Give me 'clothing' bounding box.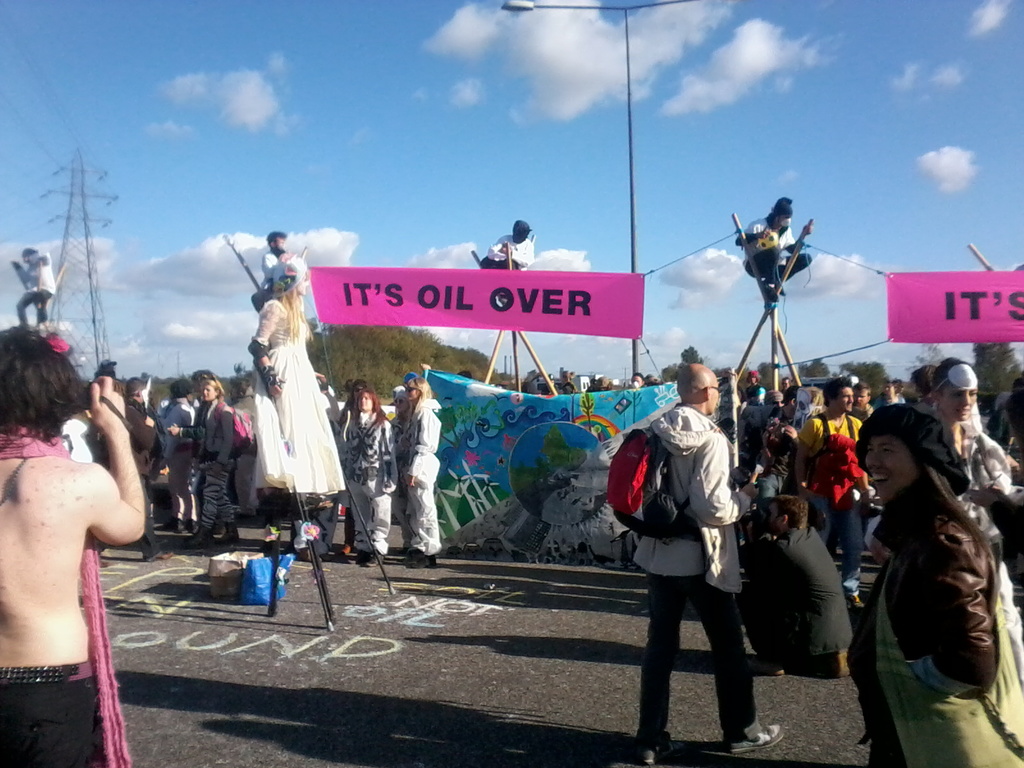
bbox(797, 408, 865, 594).
